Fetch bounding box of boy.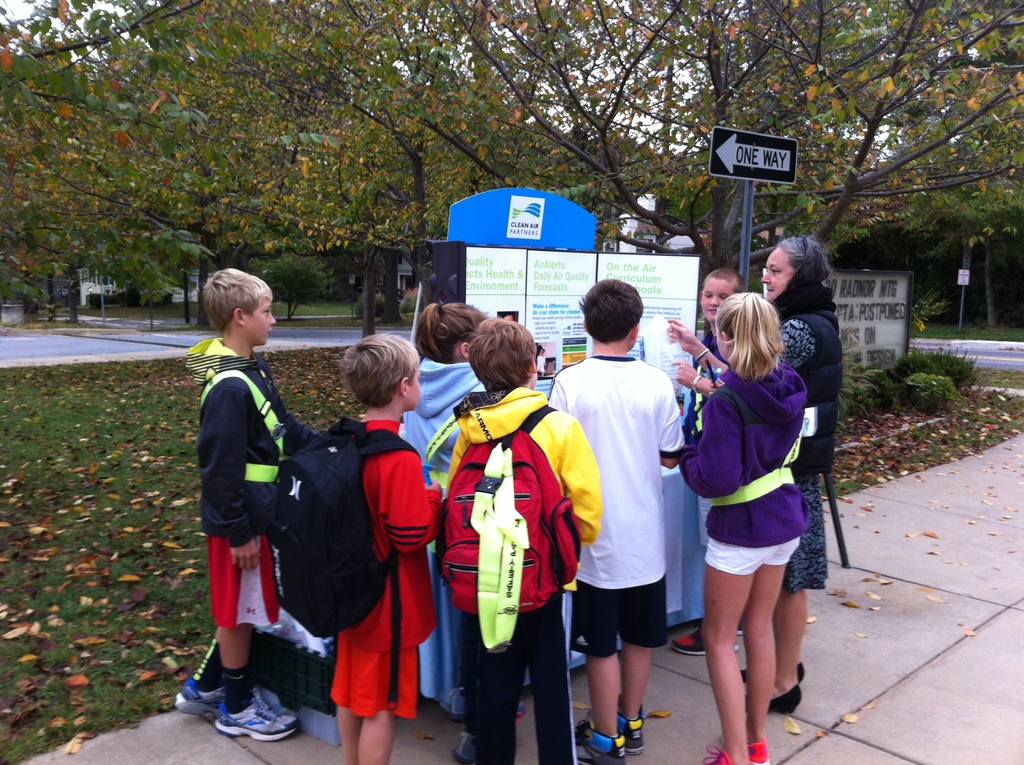
Bbox: <box>327,332,444,764</box>.
